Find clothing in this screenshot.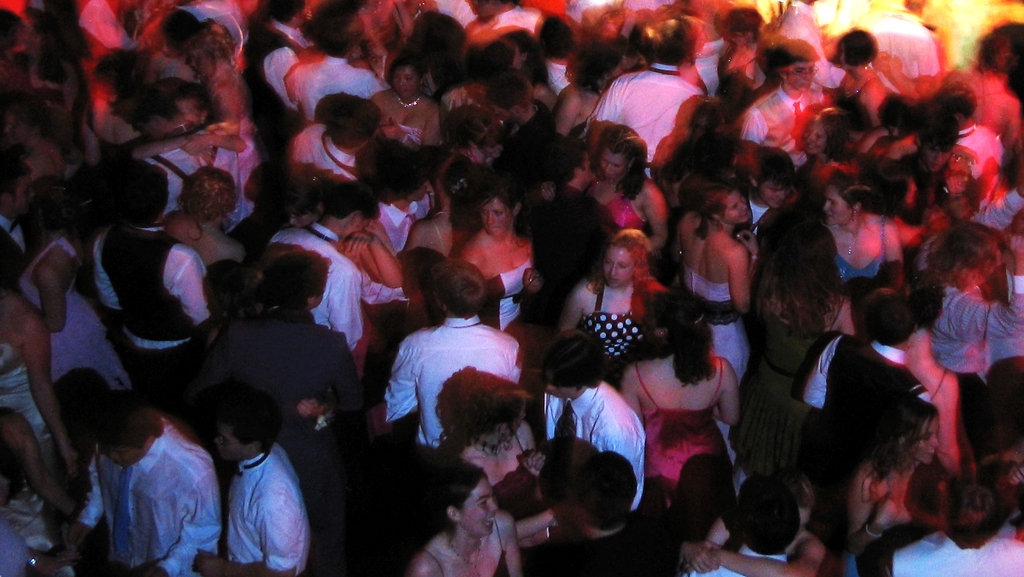
The bounding box for clothing is [267,213,371,362].
